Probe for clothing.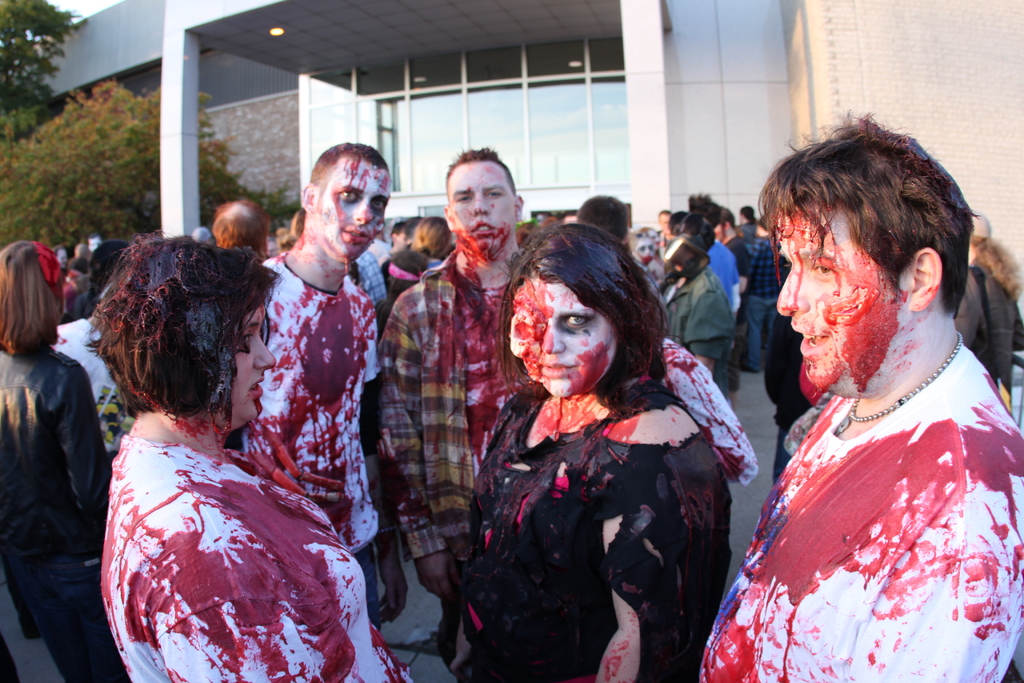
Probe result: Rect(241, 253, 390, 617).
